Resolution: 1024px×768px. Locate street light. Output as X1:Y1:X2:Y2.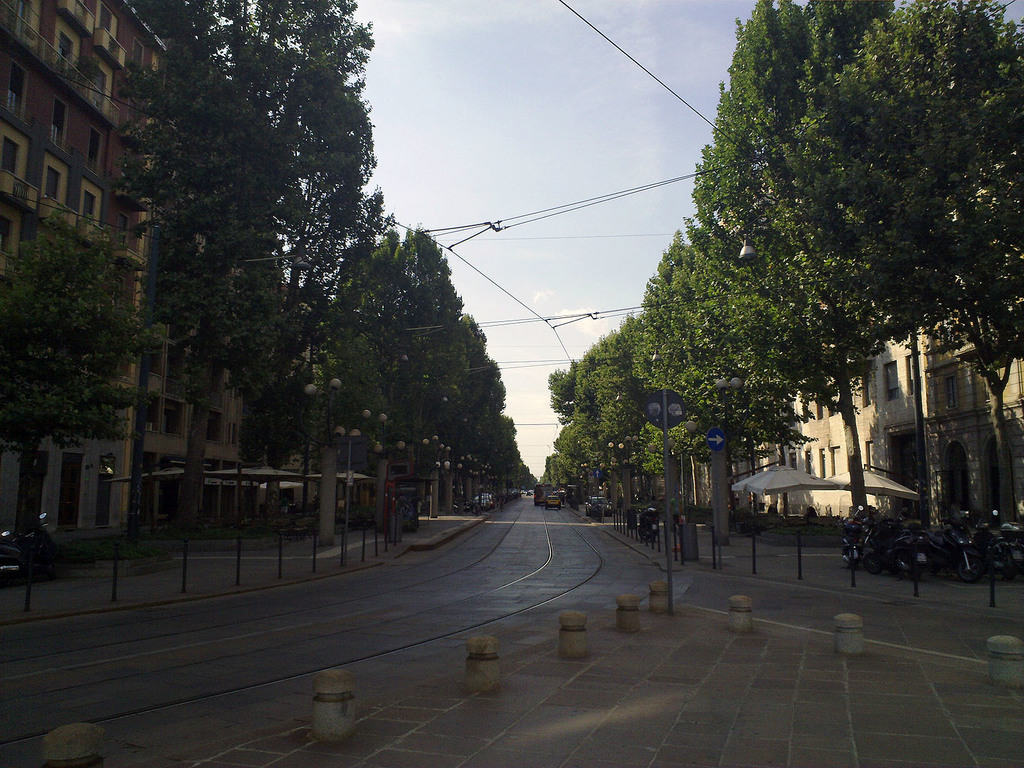
345:428:362:568.
